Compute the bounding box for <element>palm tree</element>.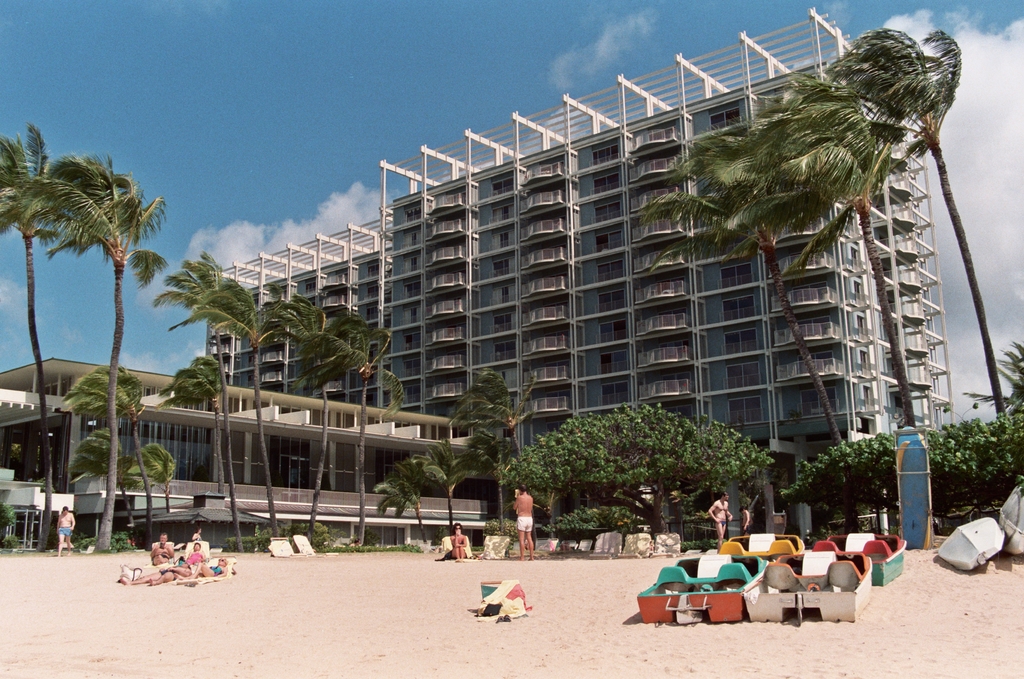
l=198, t=287, r=274, b=539.
